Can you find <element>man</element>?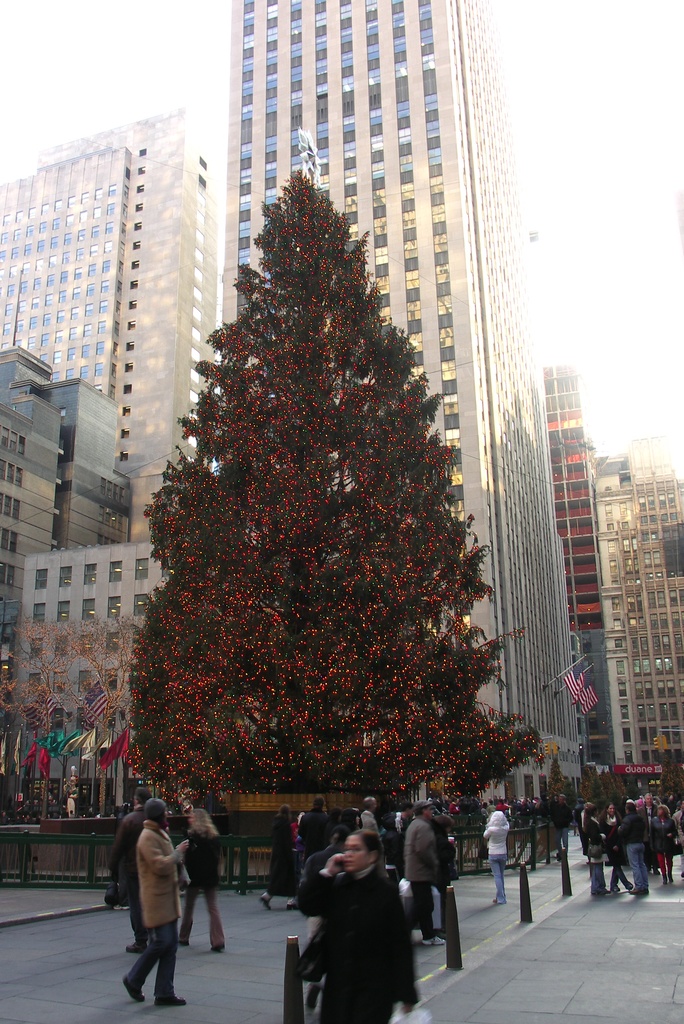
Yes, bounding box: (114, 788, 170, 955).
